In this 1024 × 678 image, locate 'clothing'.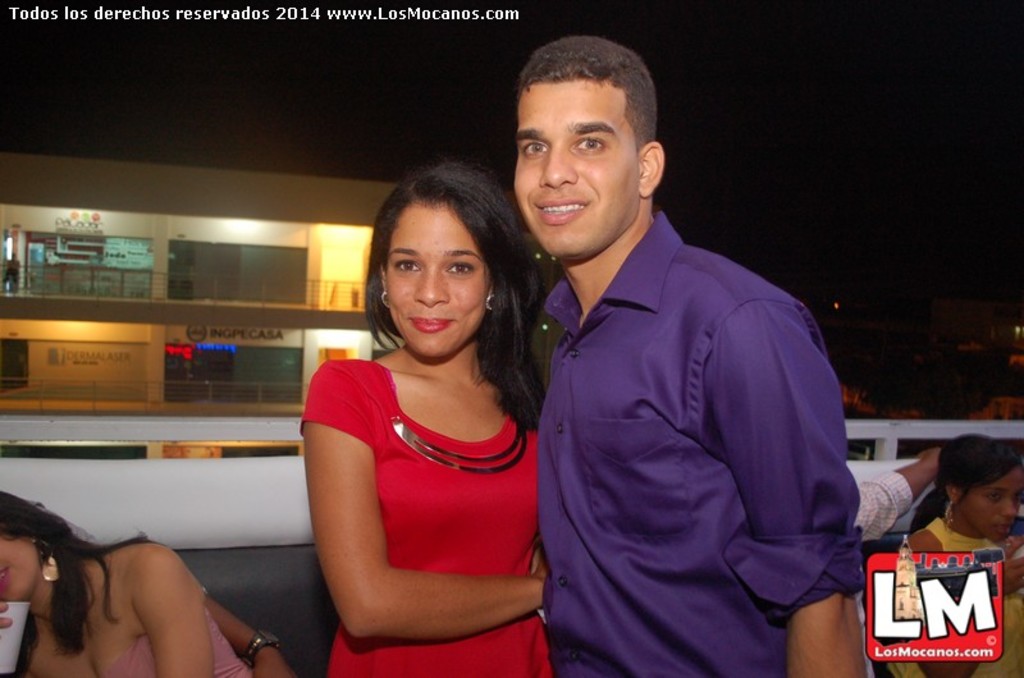
Bounding box: (x1=294, y1=359, x2=552, y2=677).
